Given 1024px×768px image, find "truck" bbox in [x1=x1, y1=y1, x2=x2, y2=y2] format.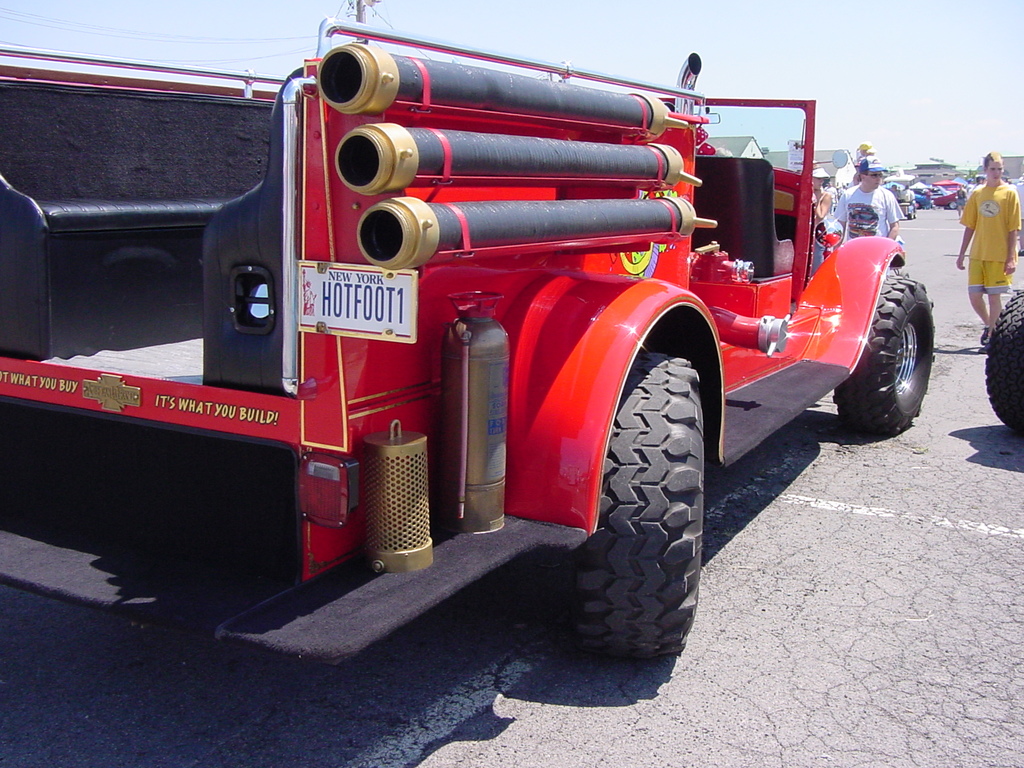
[x1=983, y1=278, x2=1023, y2=449].
